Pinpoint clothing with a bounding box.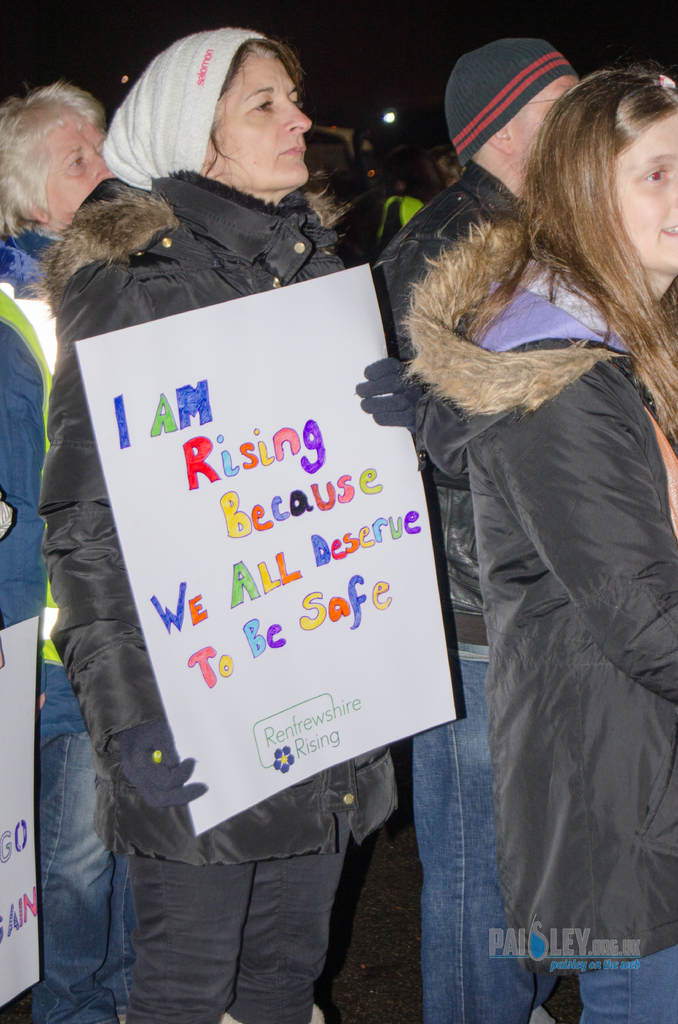
box=[357, 166, 547, 1021].
